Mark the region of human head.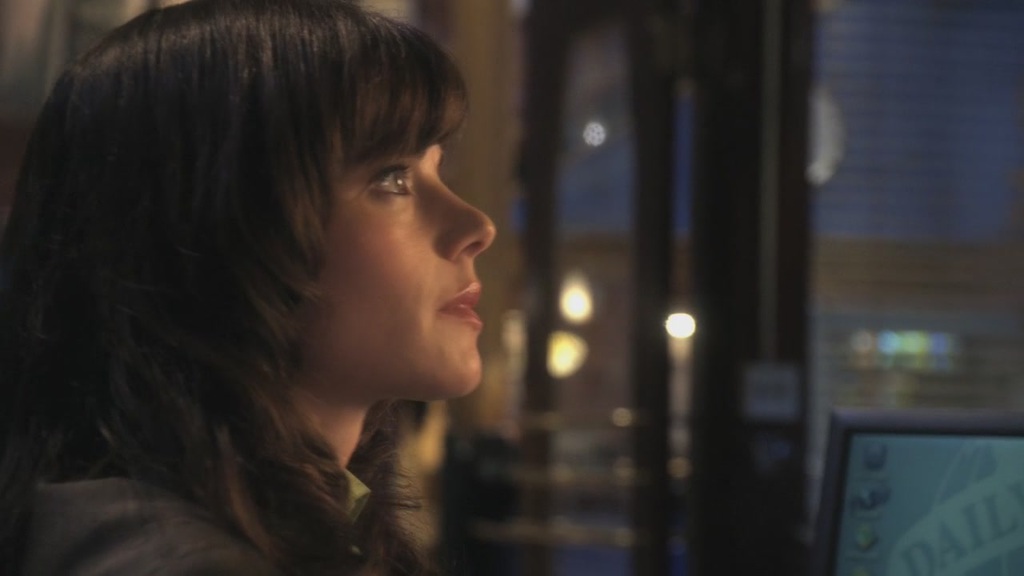
Region: bbox=[49, 0, 462, 460].
